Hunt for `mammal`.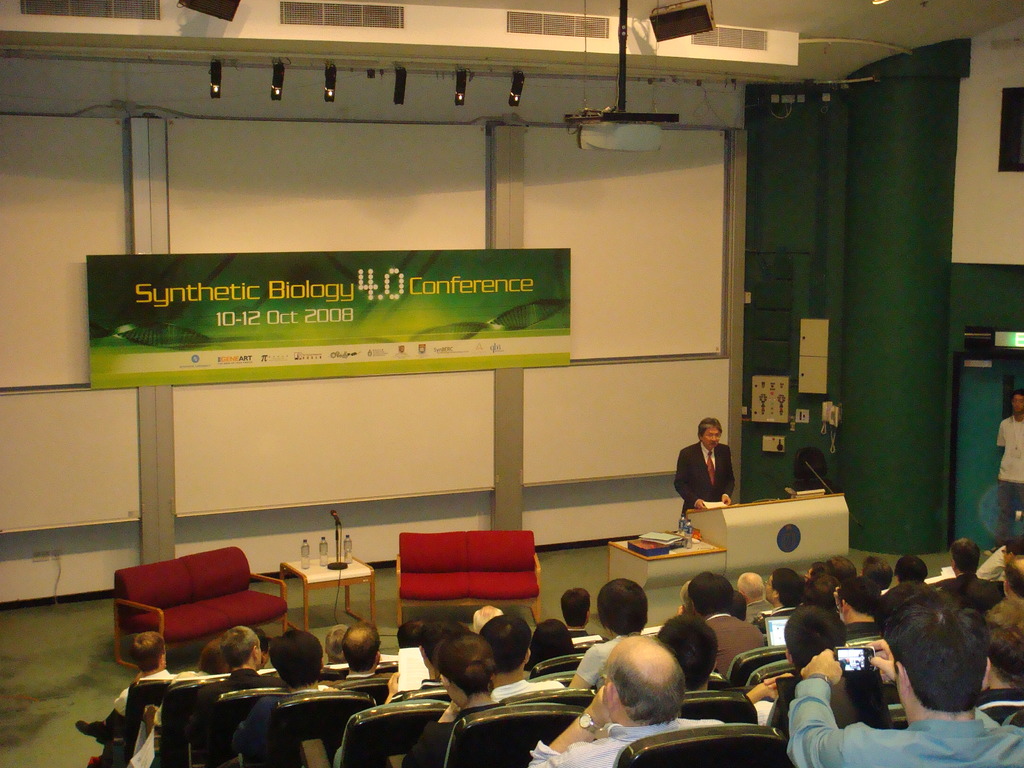
Hunted down at select_region(986, 394, 1023, 553).
